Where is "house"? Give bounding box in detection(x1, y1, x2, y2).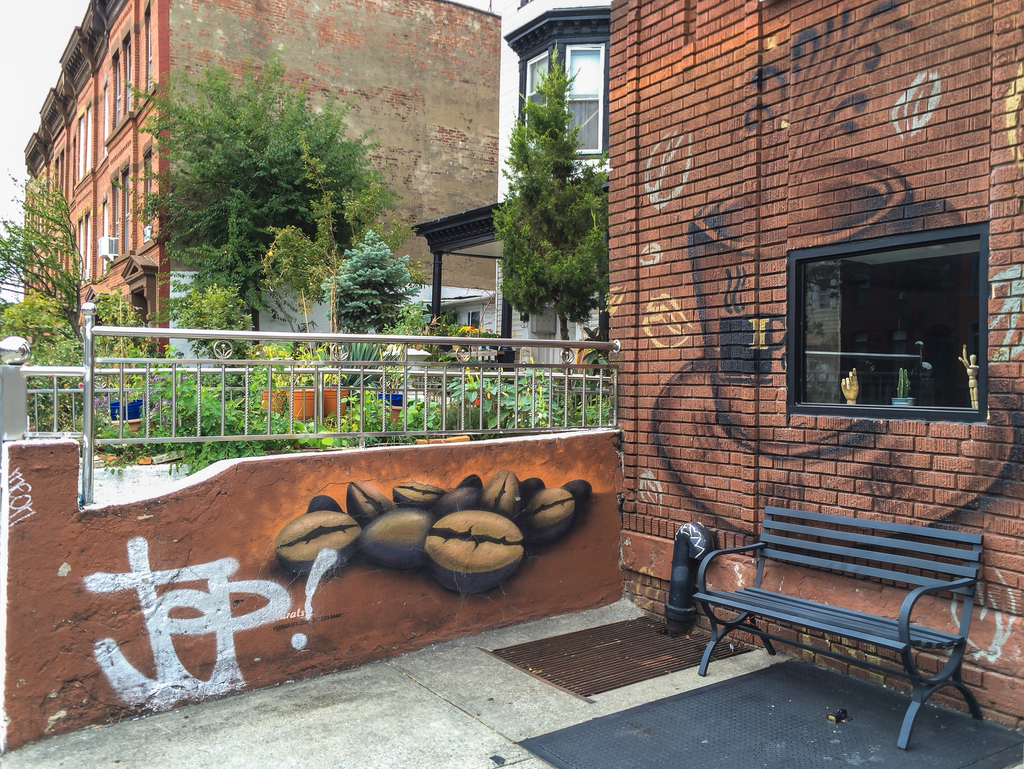
detection(600, 0, 1023, 731).
